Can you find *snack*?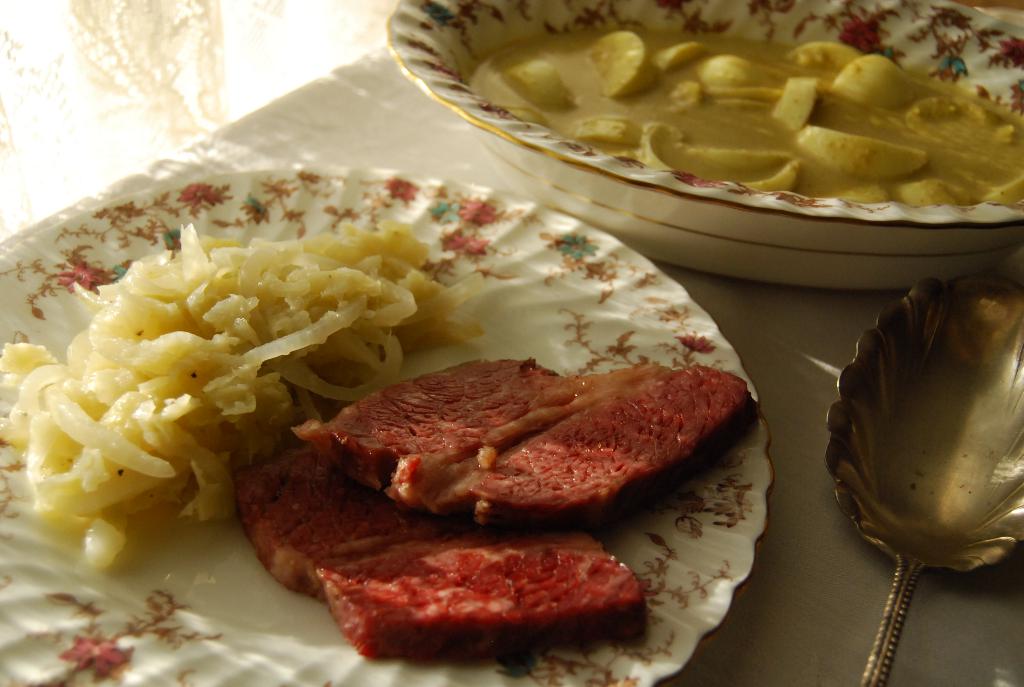
Yes, bounding box: (52,164,758,651).
